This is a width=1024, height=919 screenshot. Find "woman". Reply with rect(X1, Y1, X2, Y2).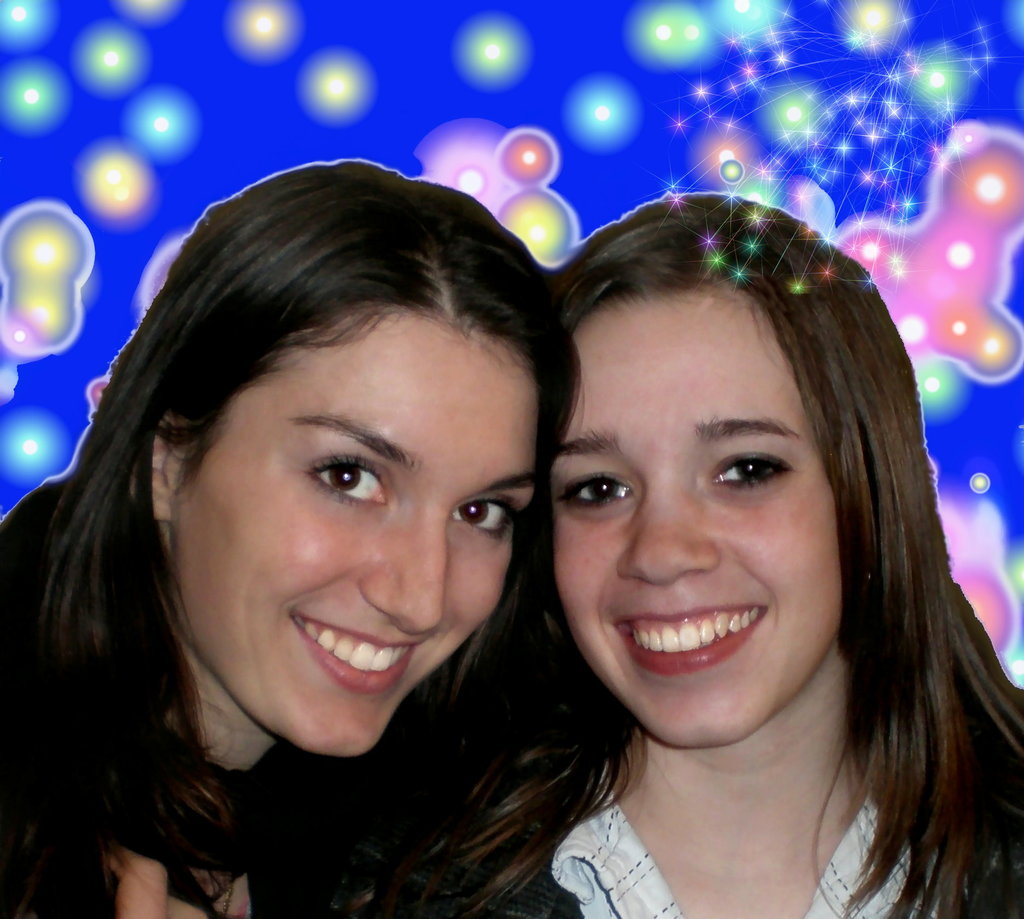
rect(429, 151, 1023, 918).
